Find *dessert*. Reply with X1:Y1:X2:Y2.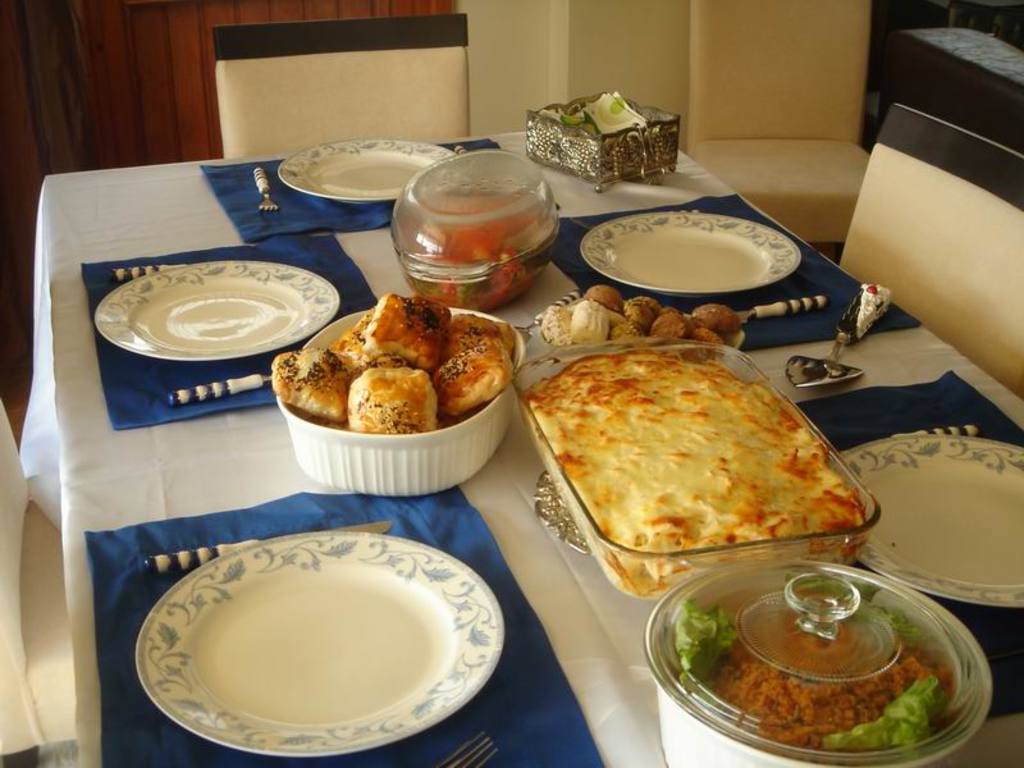
448:305:508:338.
